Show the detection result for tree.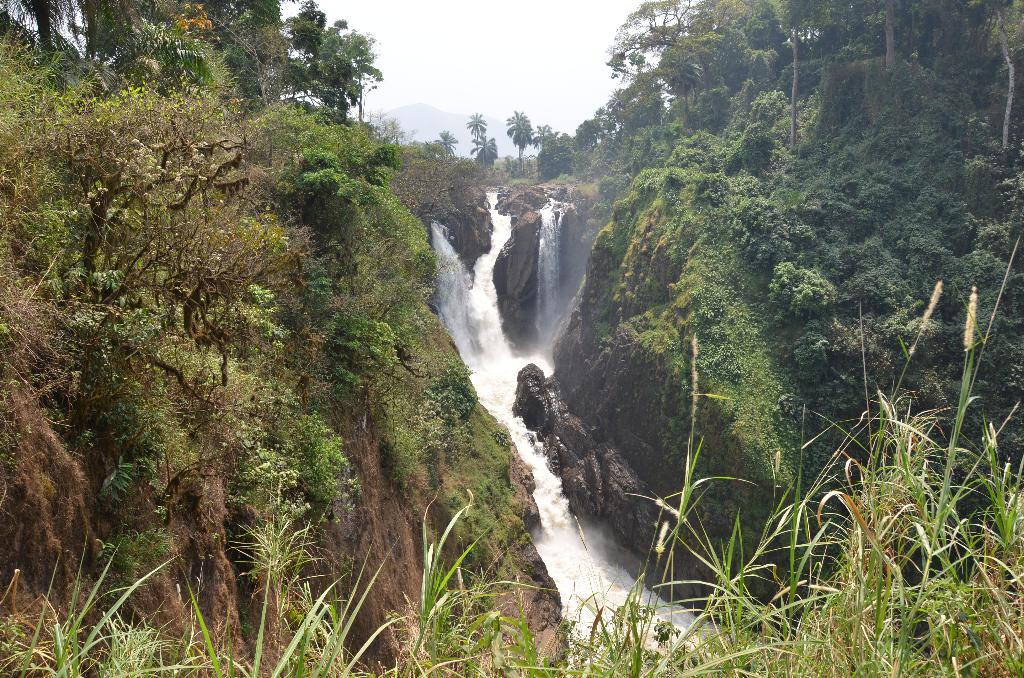
bbox=[463, 108, 490, 145].
